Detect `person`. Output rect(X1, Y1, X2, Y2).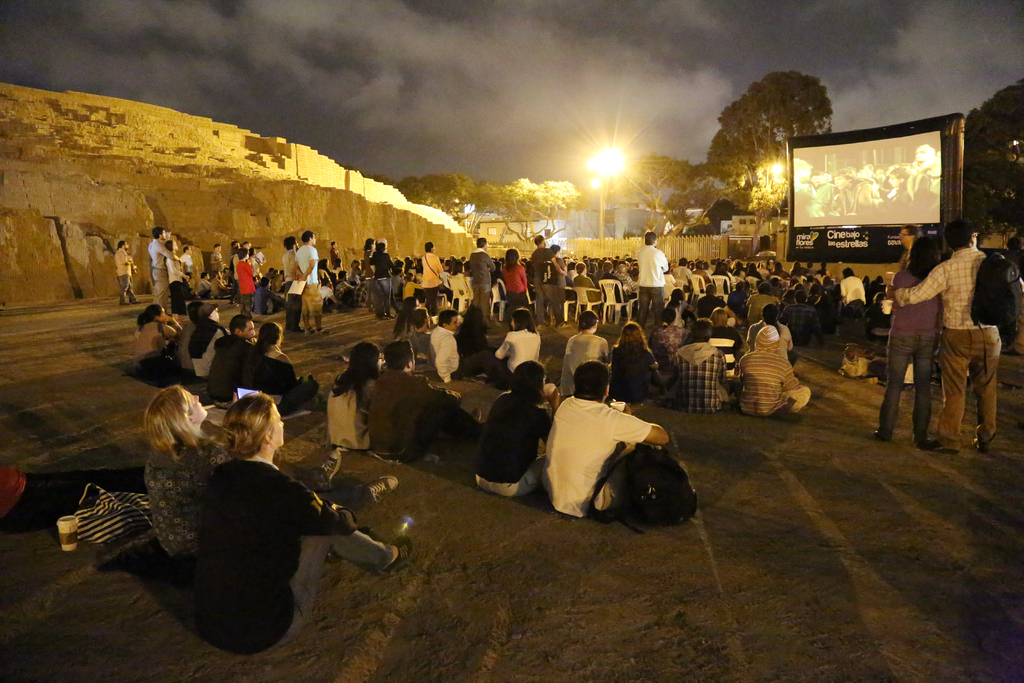
rect(778, 292, 823, 348).
